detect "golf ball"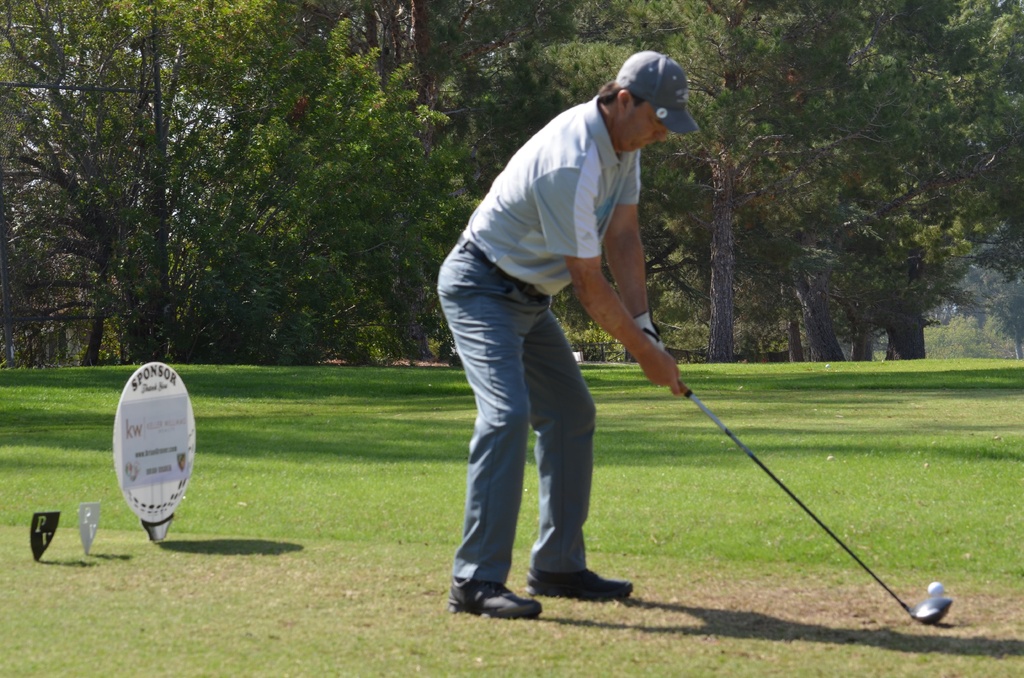
l=923, t=574, r=948, b=605
